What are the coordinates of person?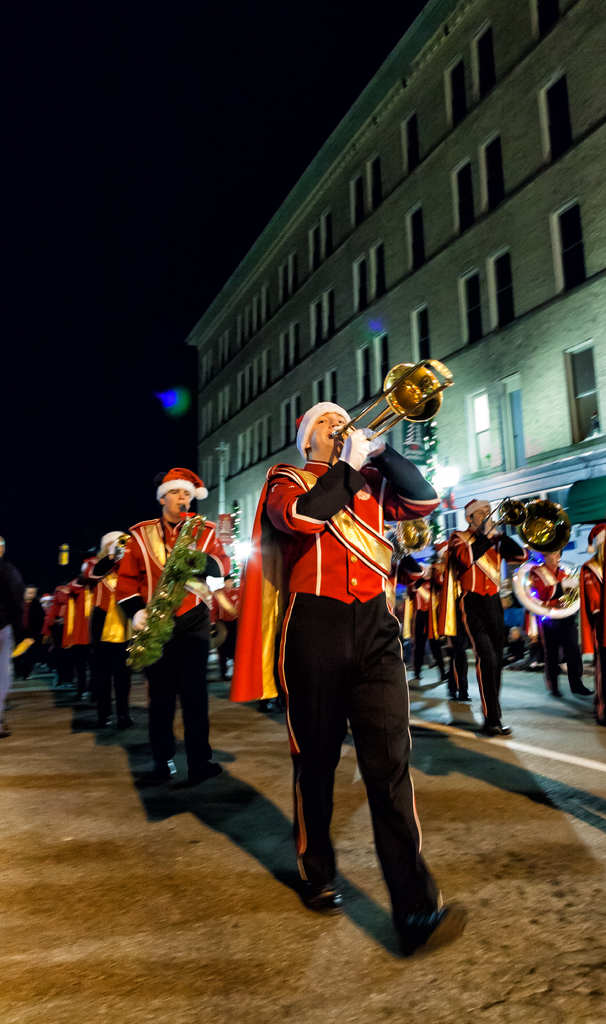
(left=516, top=539, right=593, bottom=700).
